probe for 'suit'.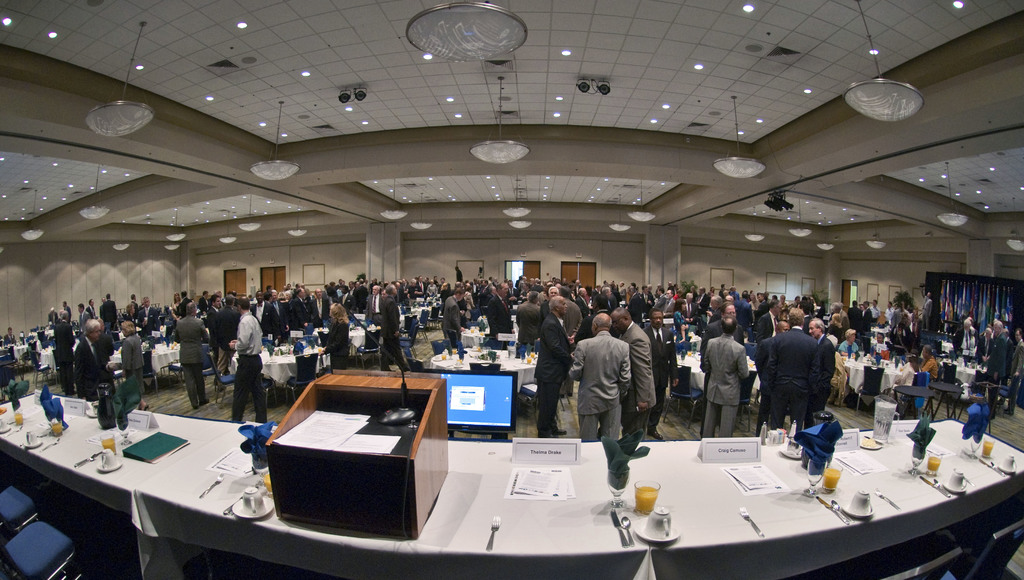
Probe result: (x1=655, y1=294, x2=667, y2=310).
